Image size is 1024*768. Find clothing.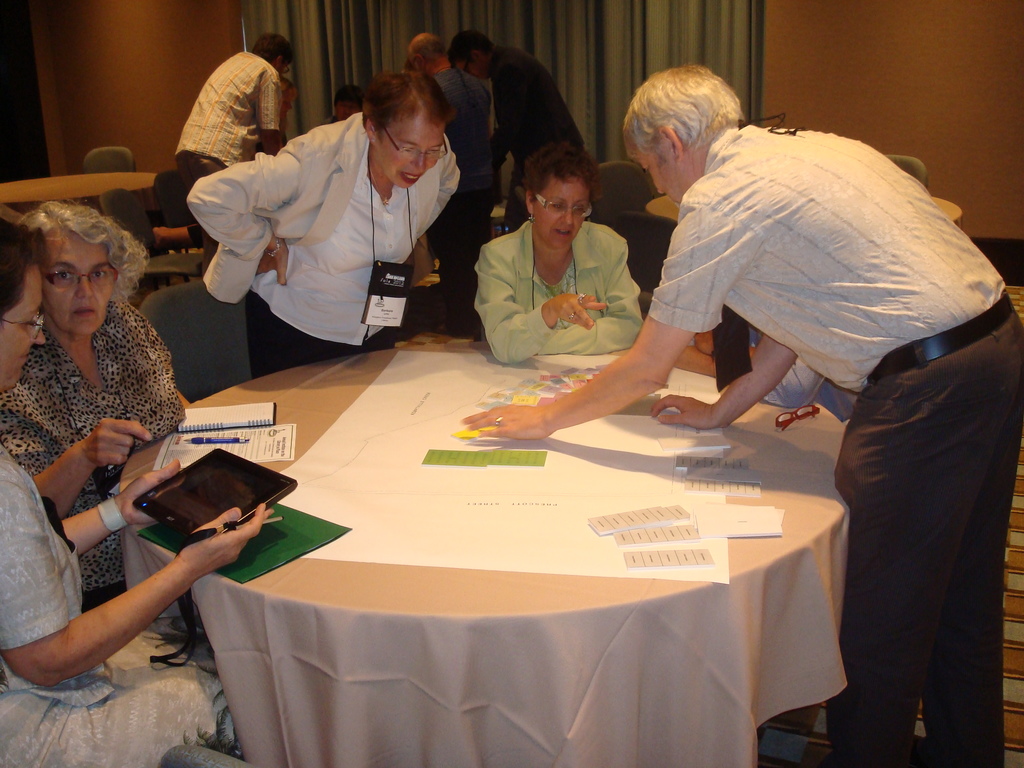
l=644, t=124, r=1023, b=767.
